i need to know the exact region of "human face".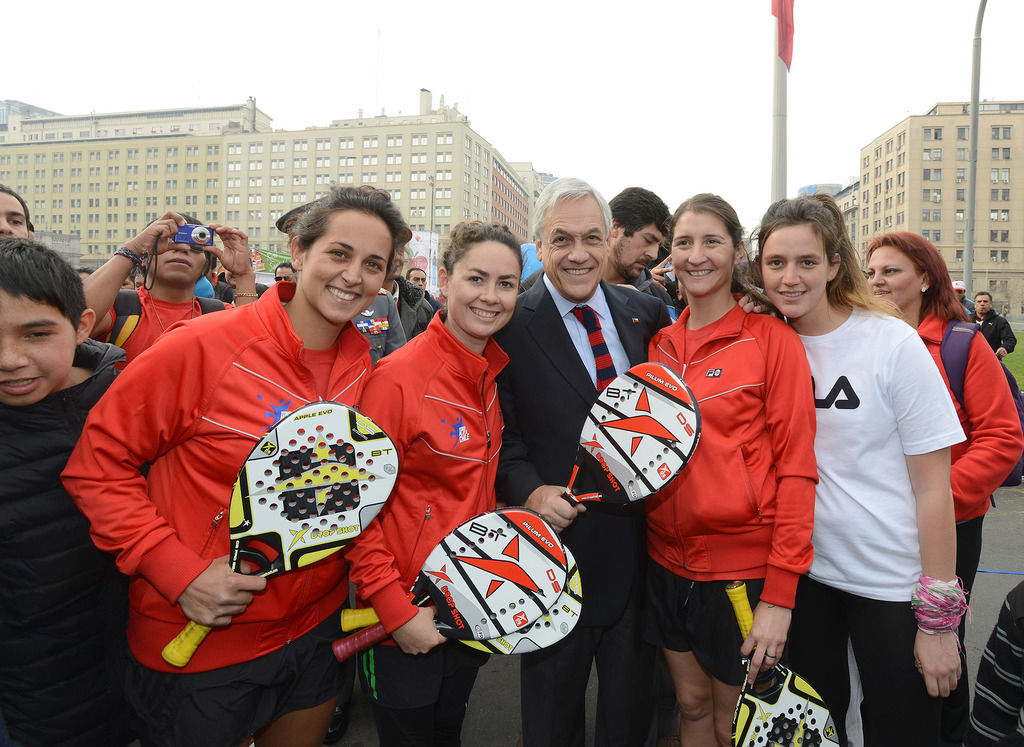
Region: pyautogui.locateOnScreen(955, 292, 964, 299).
